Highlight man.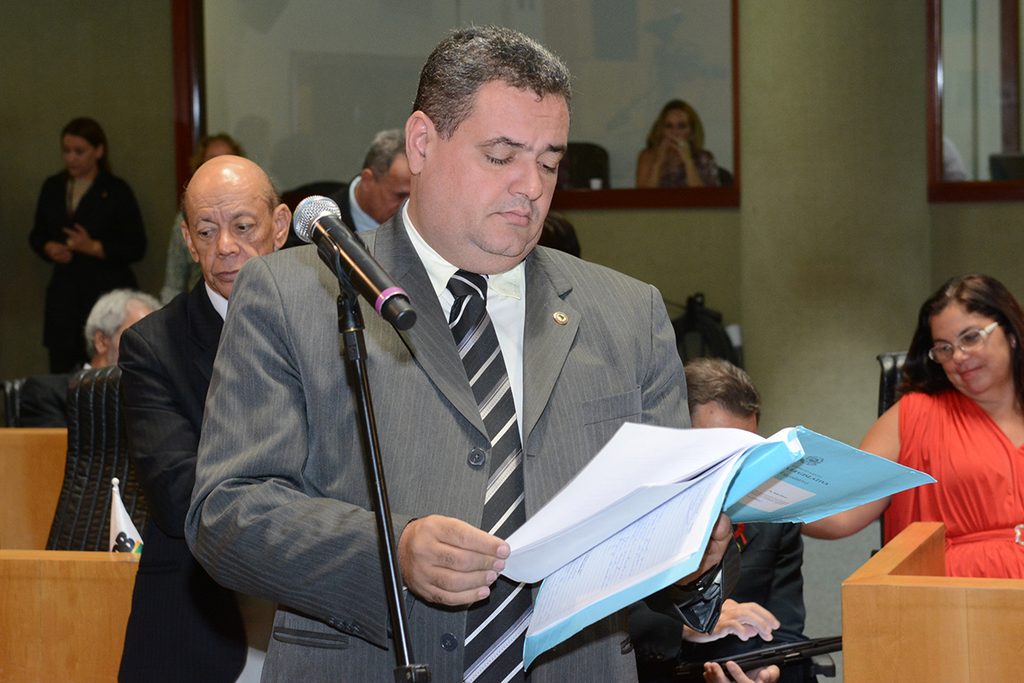
Highlighted region: pyautogui.locateOnScreen(157, 85, 794, 674).
